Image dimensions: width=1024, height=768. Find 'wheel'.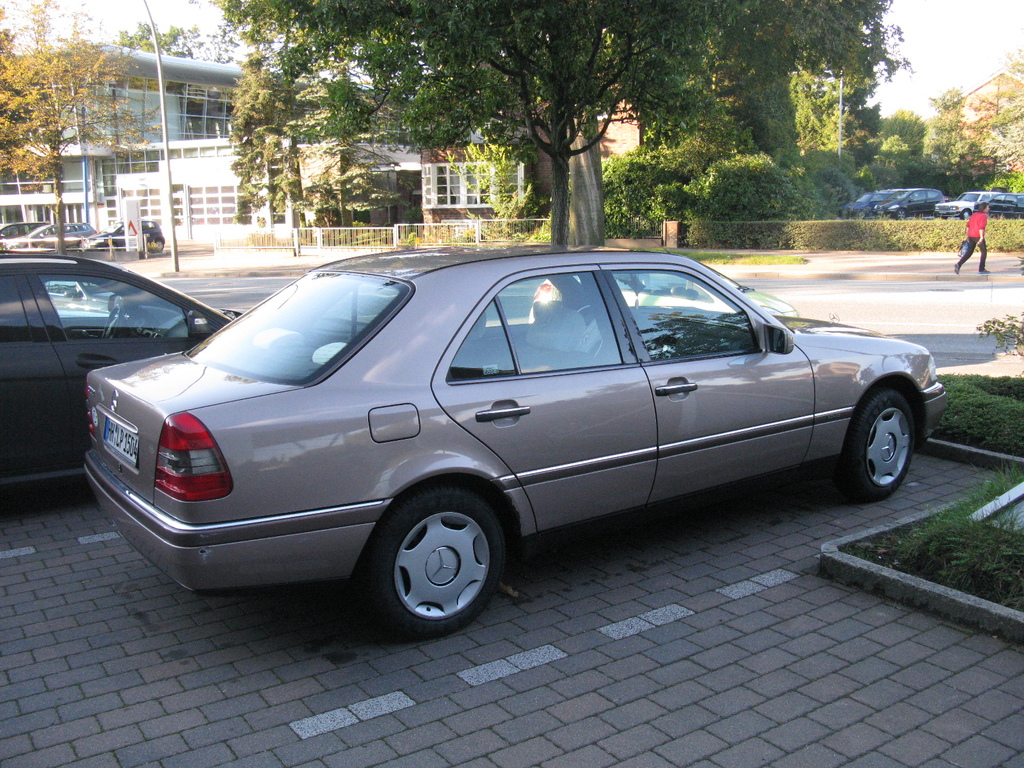
x1=897 y1=208 x2=904 y2=221.
